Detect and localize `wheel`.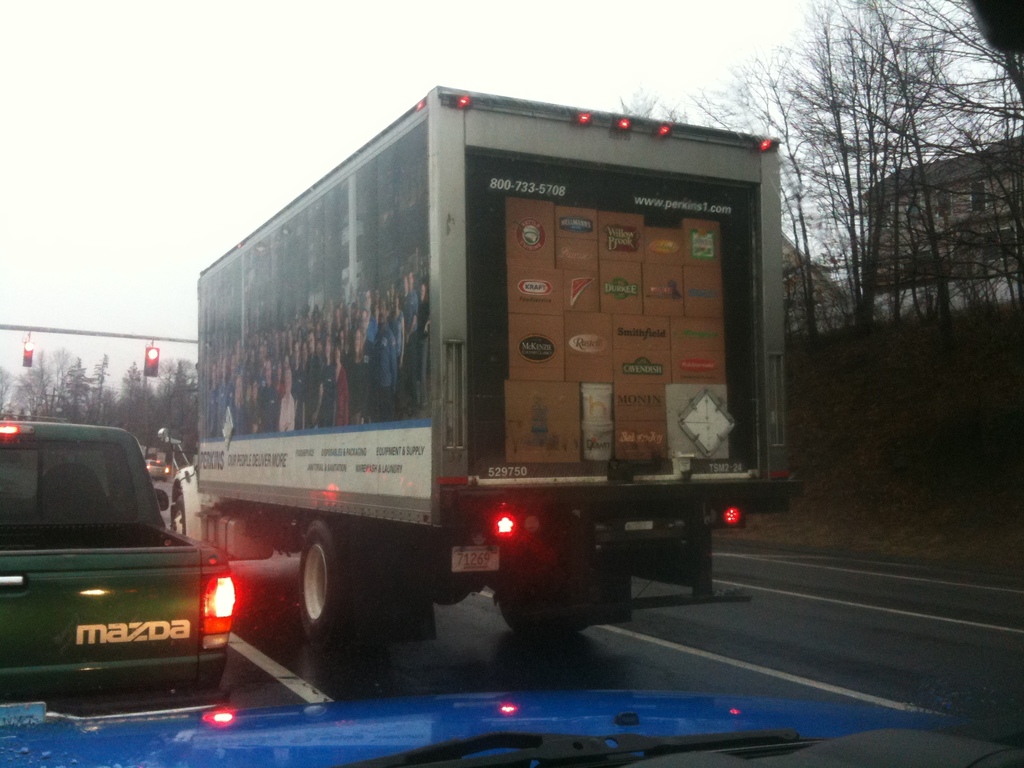
Localized at 293/517/364/656.
